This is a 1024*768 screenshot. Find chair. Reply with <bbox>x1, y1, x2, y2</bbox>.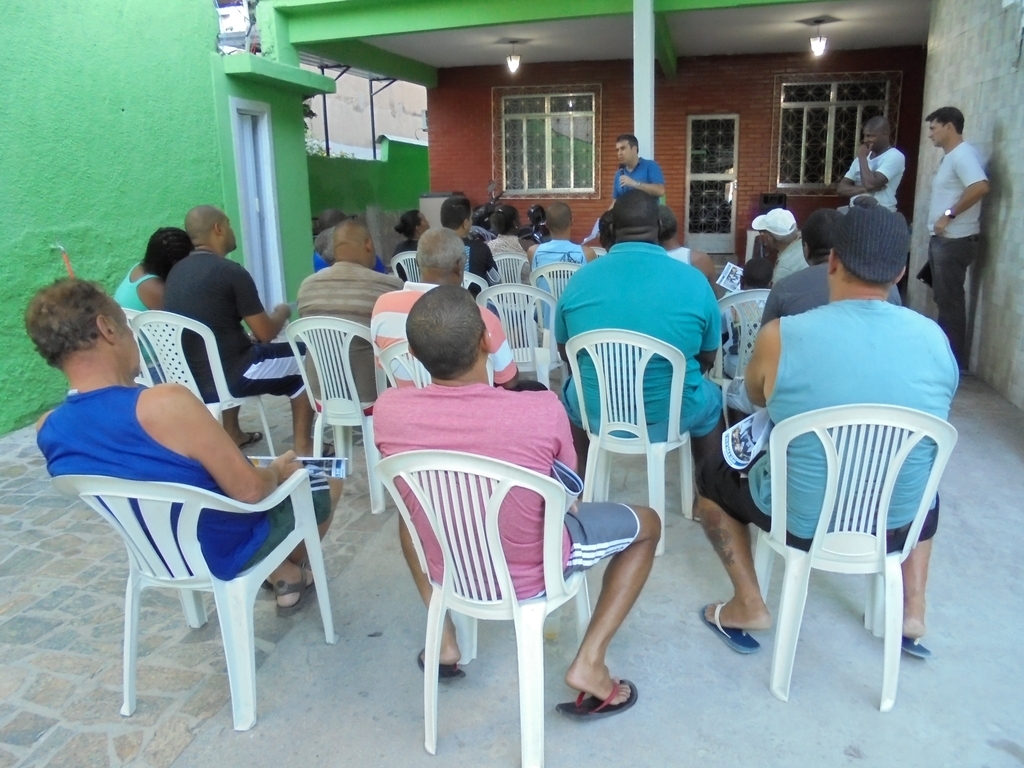
<bbox>379, 339, 501, 389</bbox>.
